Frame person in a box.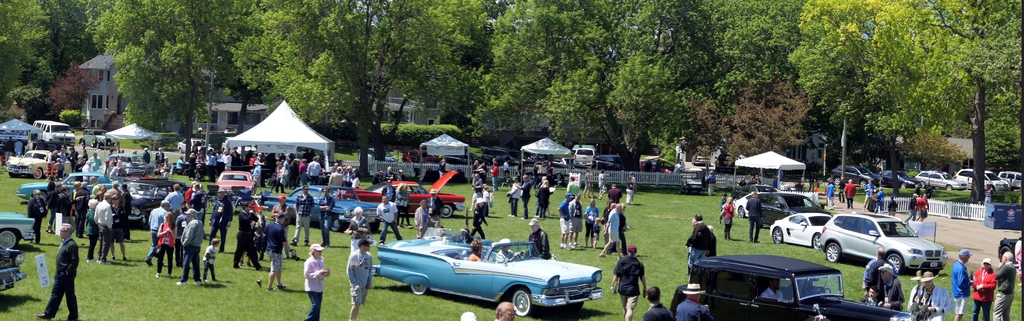
(37,223,79,320).
